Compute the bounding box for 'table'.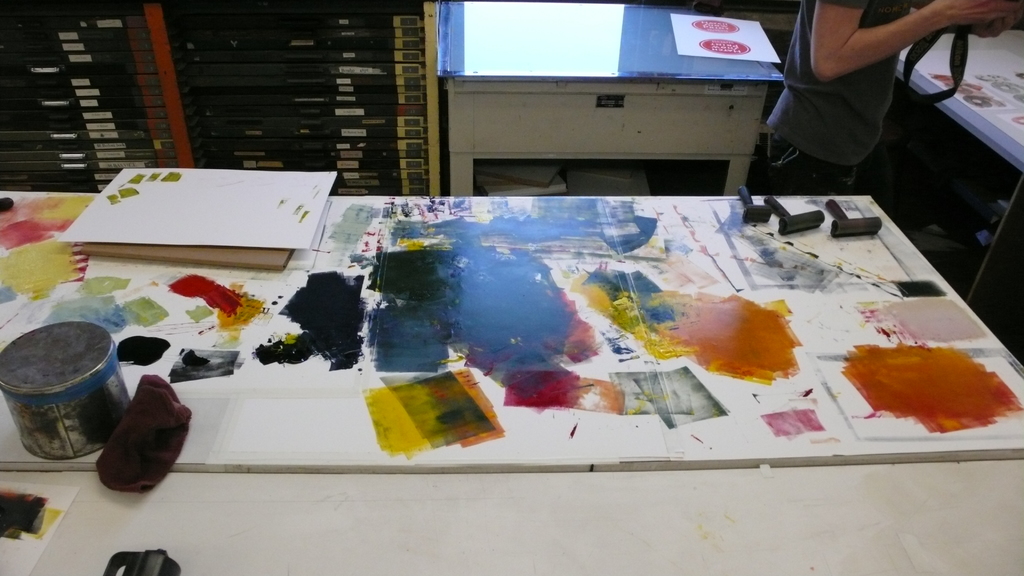
x1=12, y1=189, x2=1023, y2=575.
